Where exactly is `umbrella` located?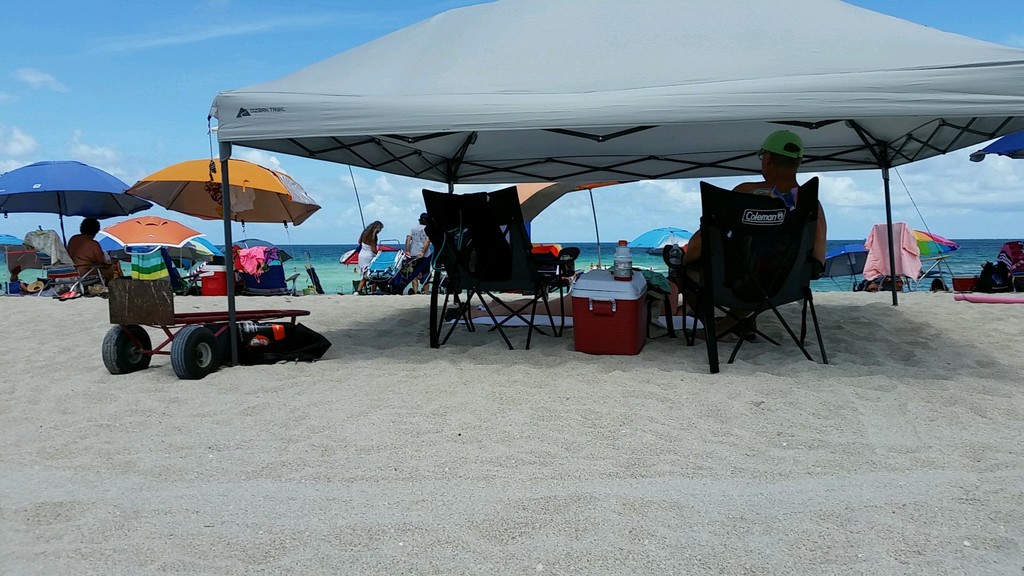
Its bounding box is 911, 228, 956, 257.
